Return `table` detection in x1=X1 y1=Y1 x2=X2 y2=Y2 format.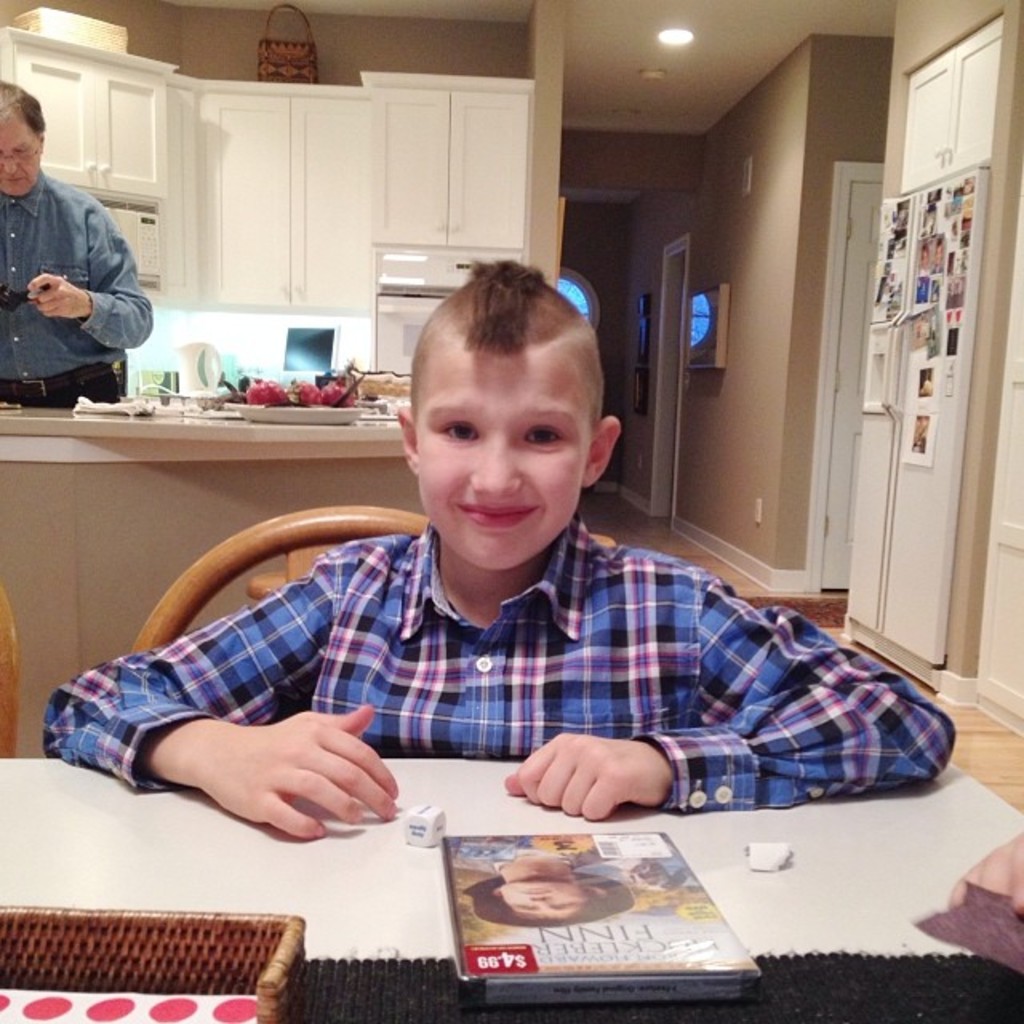
x1=27 y1=693 x2=979 y2=997.
